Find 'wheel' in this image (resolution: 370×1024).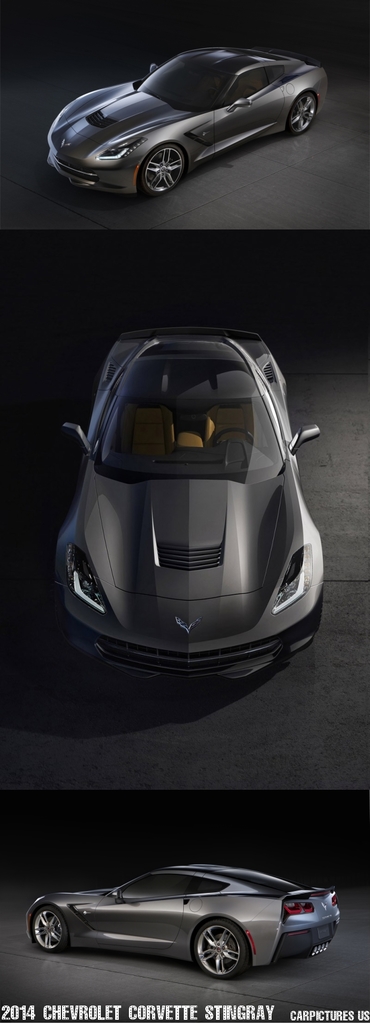
locate(23, 906, 72, 954).
